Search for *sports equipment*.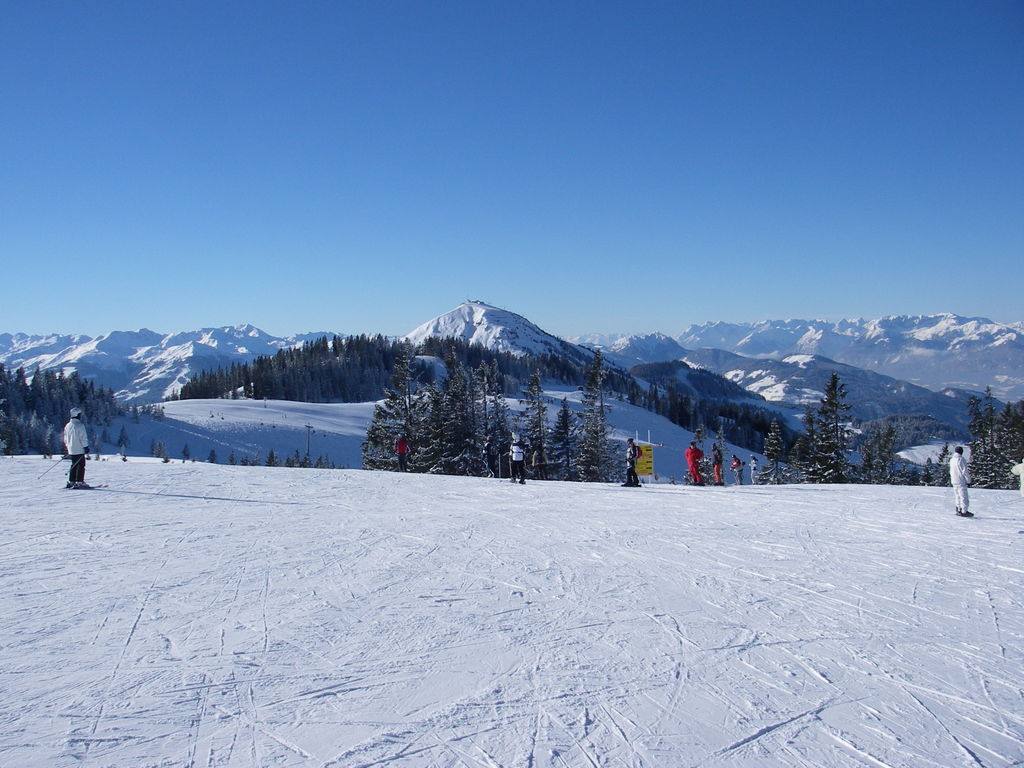
Found at (627,458,648,489).
